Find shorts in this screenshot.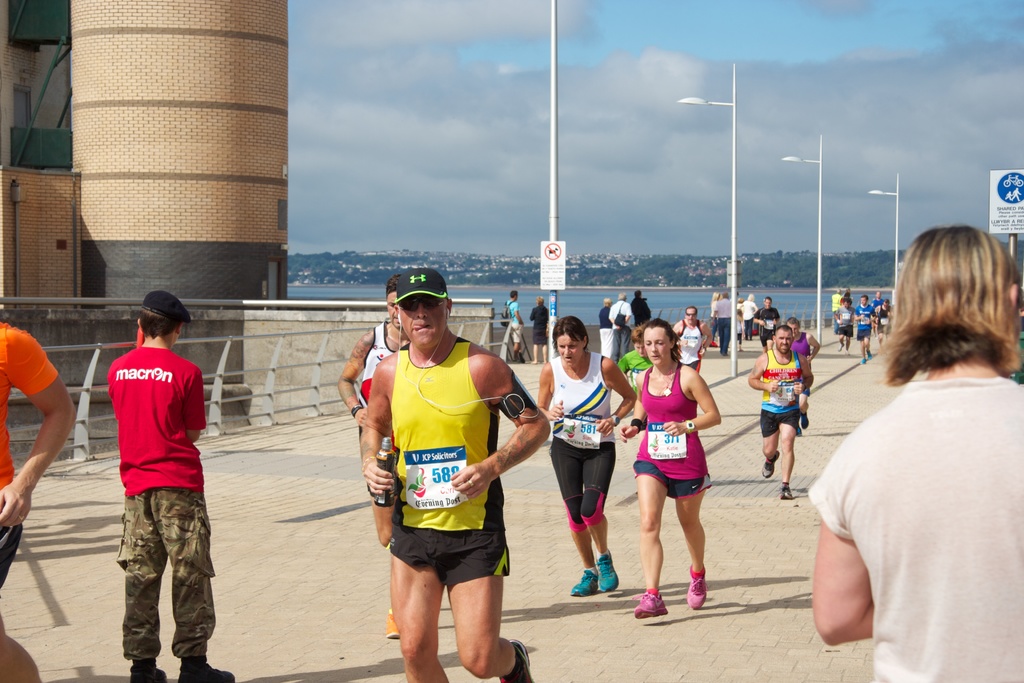
The bounding box for shorts is box(761, 406, 799, 438).
